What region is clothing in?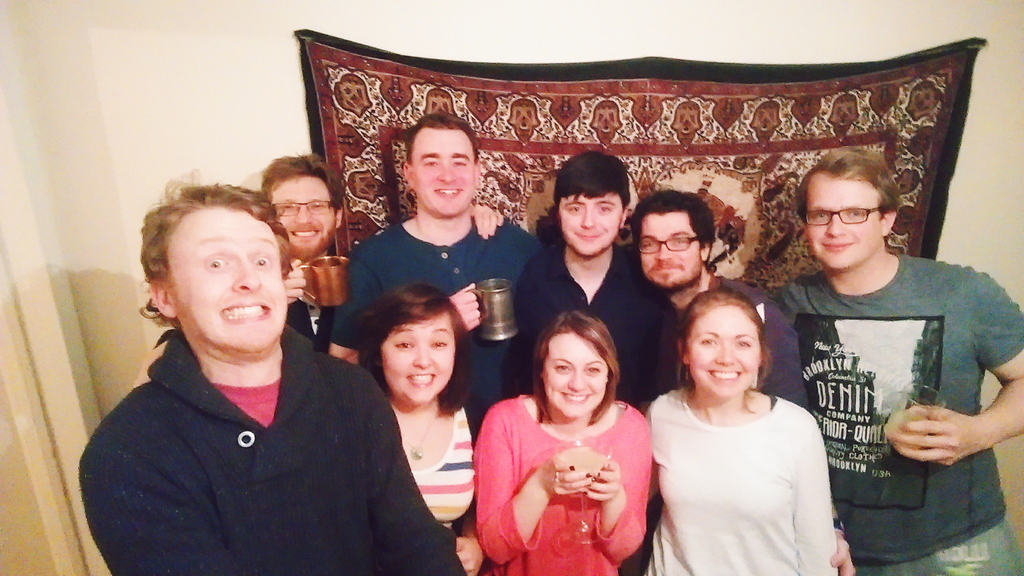
box=[643, 385, 839, 573].
